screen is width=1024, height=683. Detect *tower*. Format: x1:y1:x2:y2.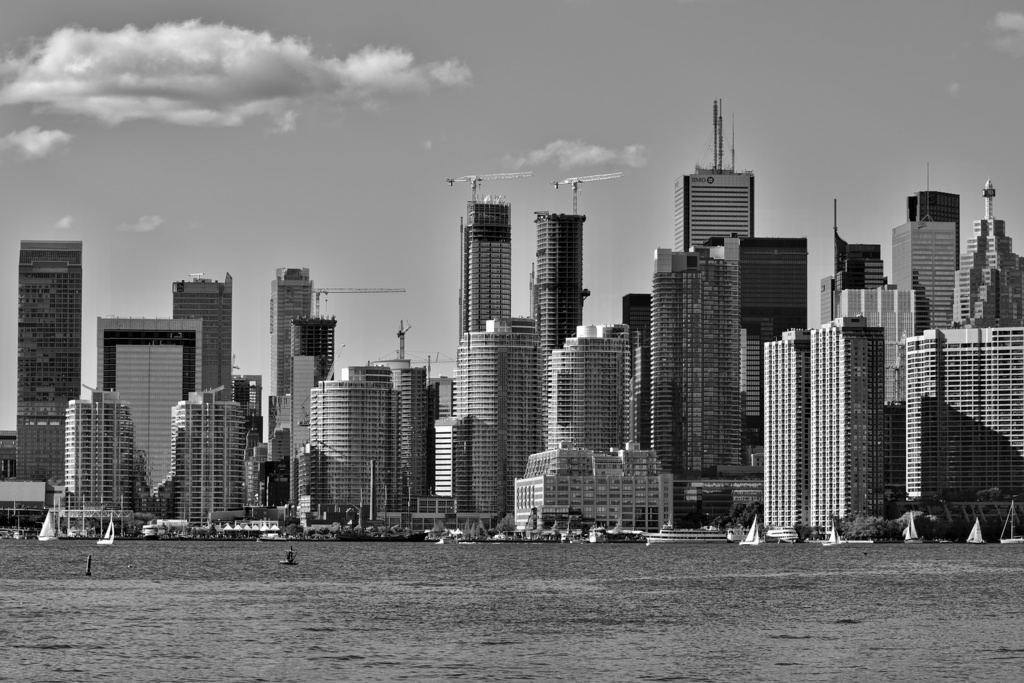
953:170:1023:311.
